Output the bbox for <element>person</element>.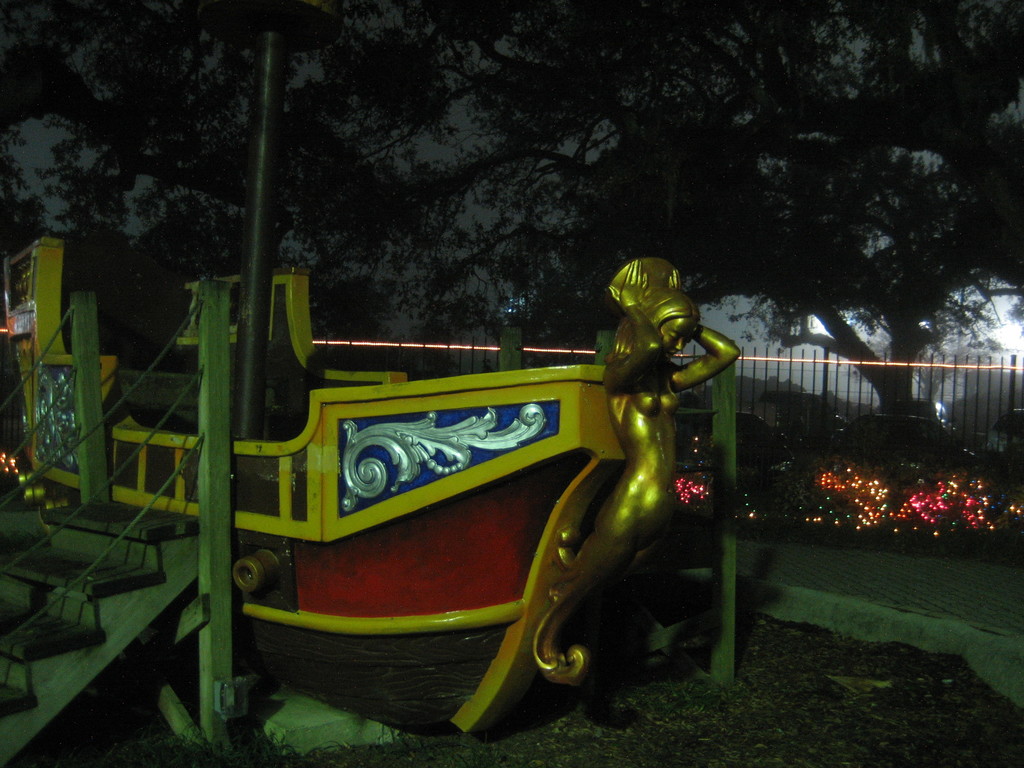
box(591, 239, 723, 568).
